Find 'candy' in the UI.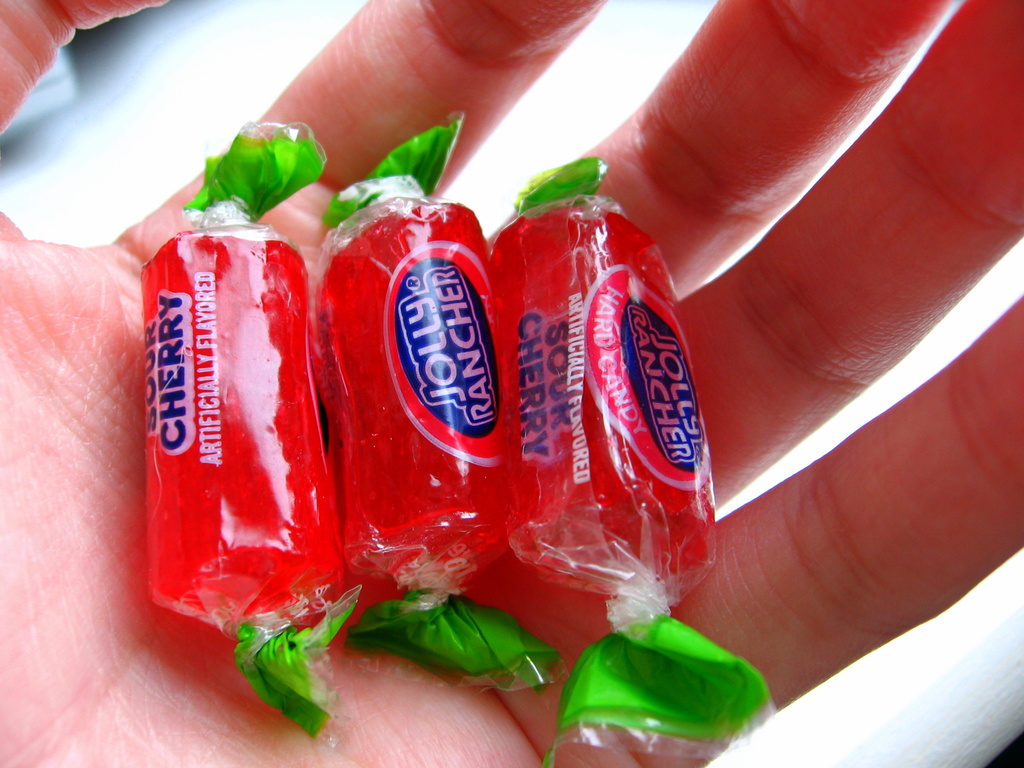
UI element at locate(314, 110, 572, 687).
